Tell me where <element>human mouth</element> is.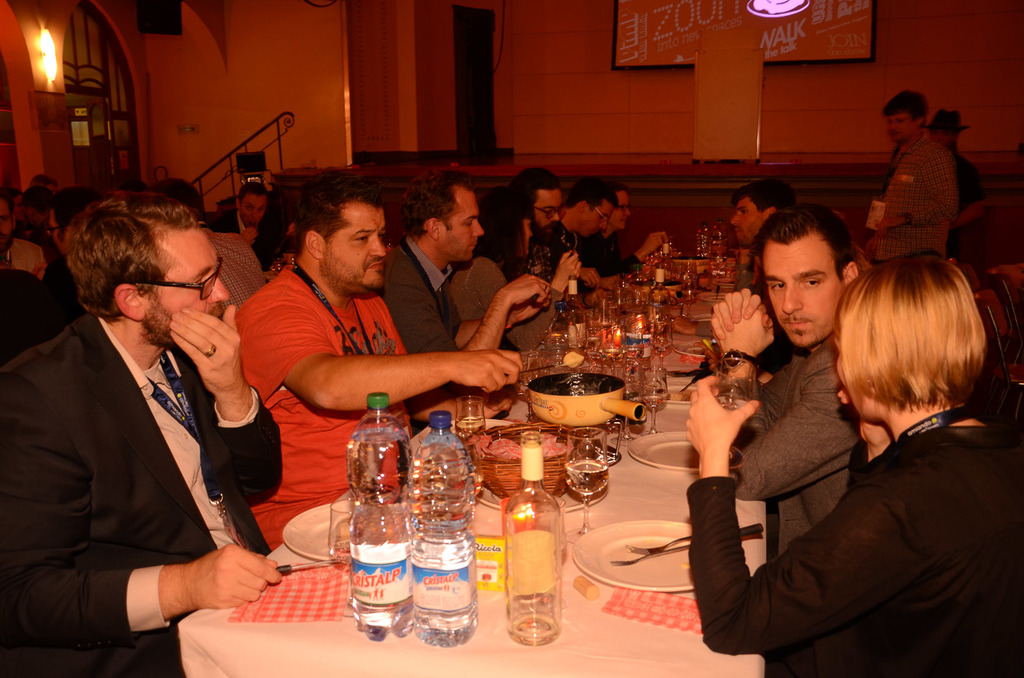
<element>human mouth</element> is at <bbox>371, 264, 378, 267</bbox>.
